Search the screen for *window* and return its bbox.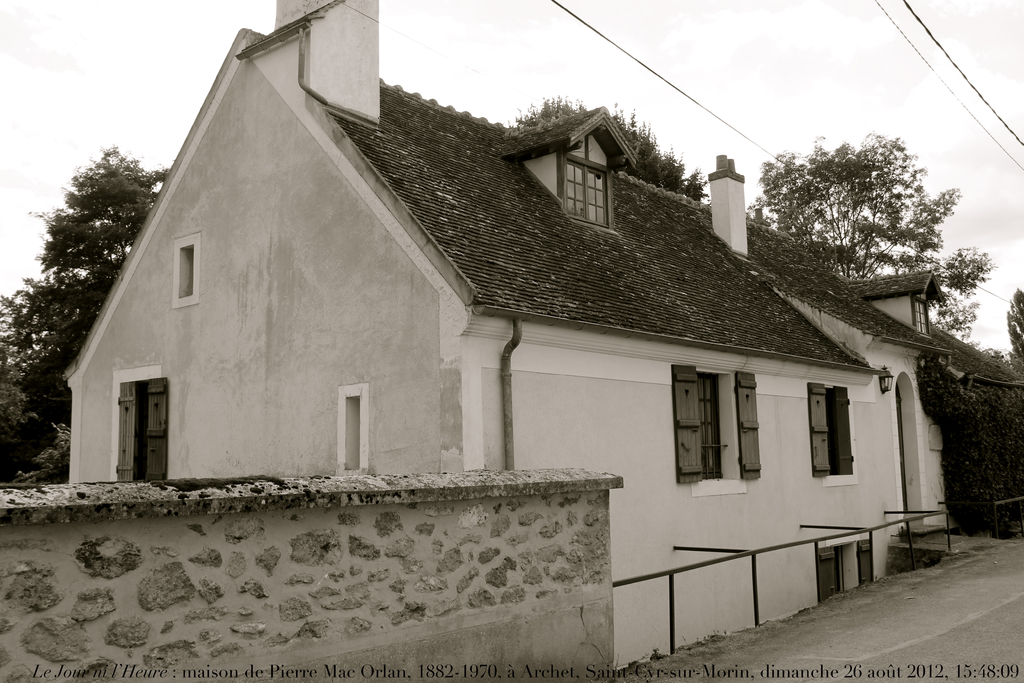
Found: {"left": 111, "top": 349, "right": 167, "bottom": 475}.
